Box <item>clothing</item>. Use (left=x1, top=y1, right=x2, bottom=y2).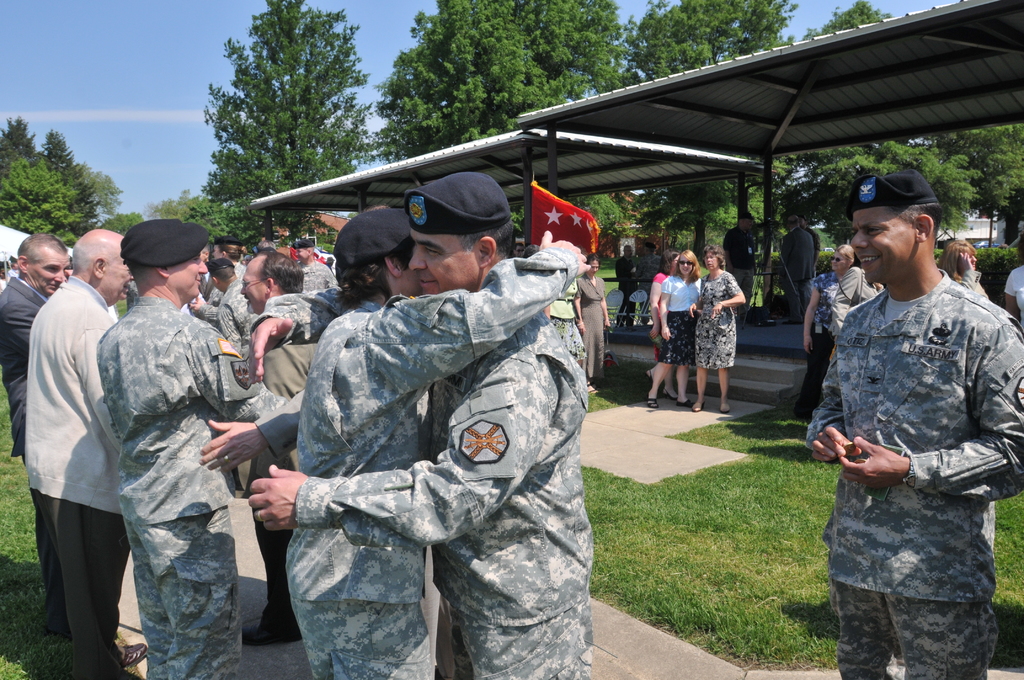
(left=794, top=271, right=835, bottom=419).
